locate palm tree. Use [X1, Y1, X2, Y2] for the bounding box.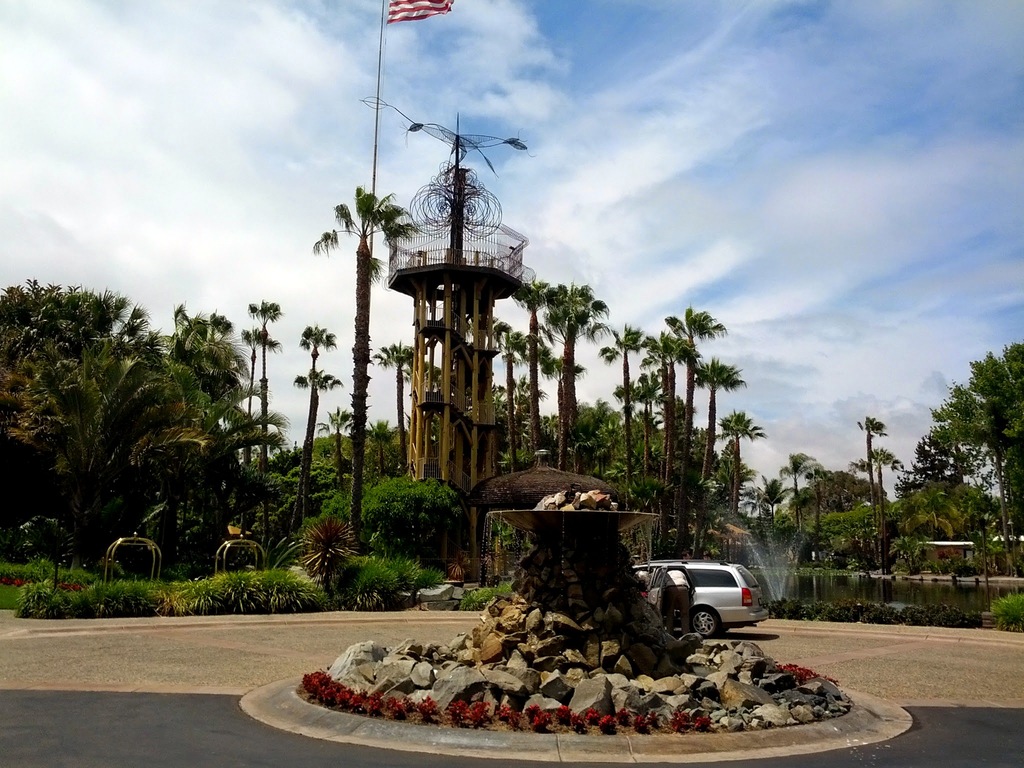
[860, 415, 886, 547].
